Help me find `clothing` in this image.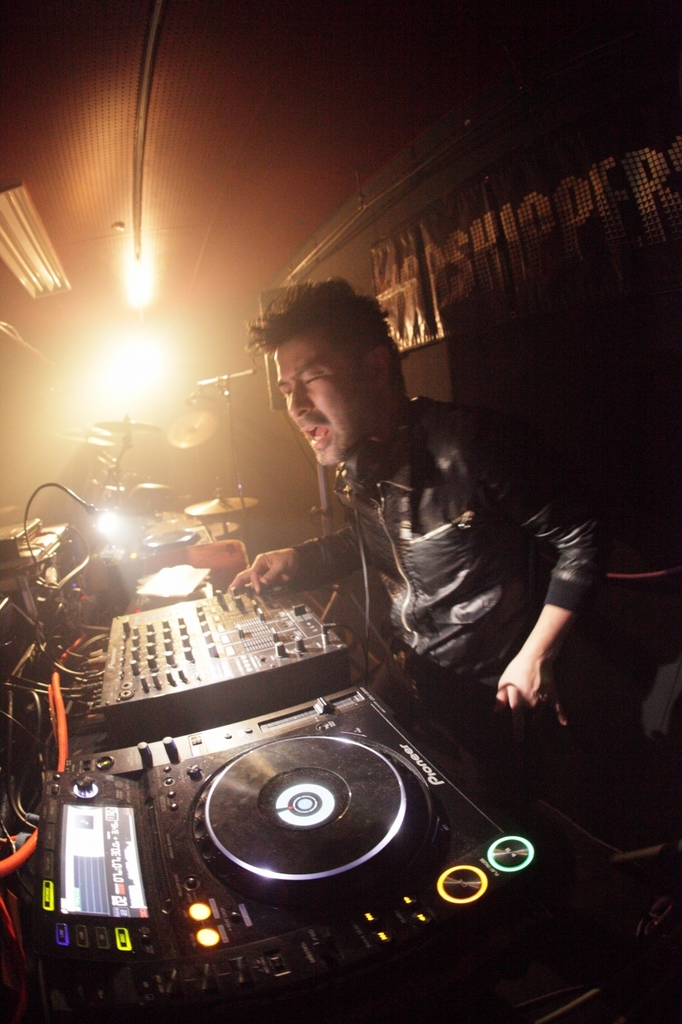
Found it: region(258, 417, 612, 867).
